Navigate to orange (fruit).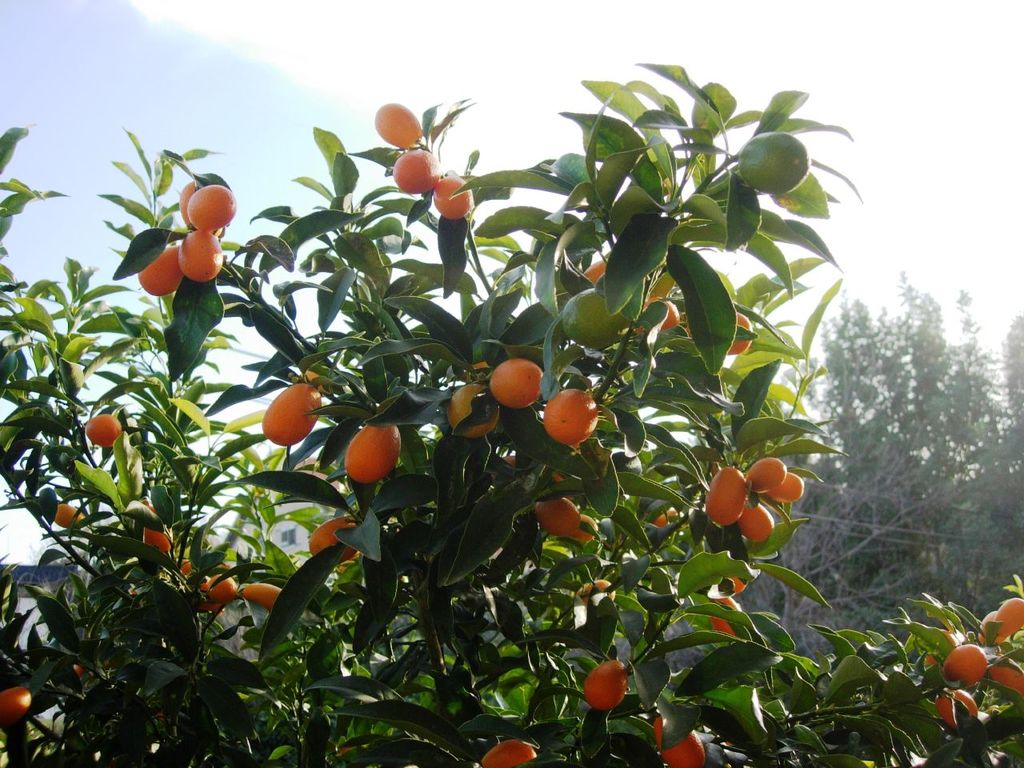
Navigation target: <box>143,242,179,298</box>.
